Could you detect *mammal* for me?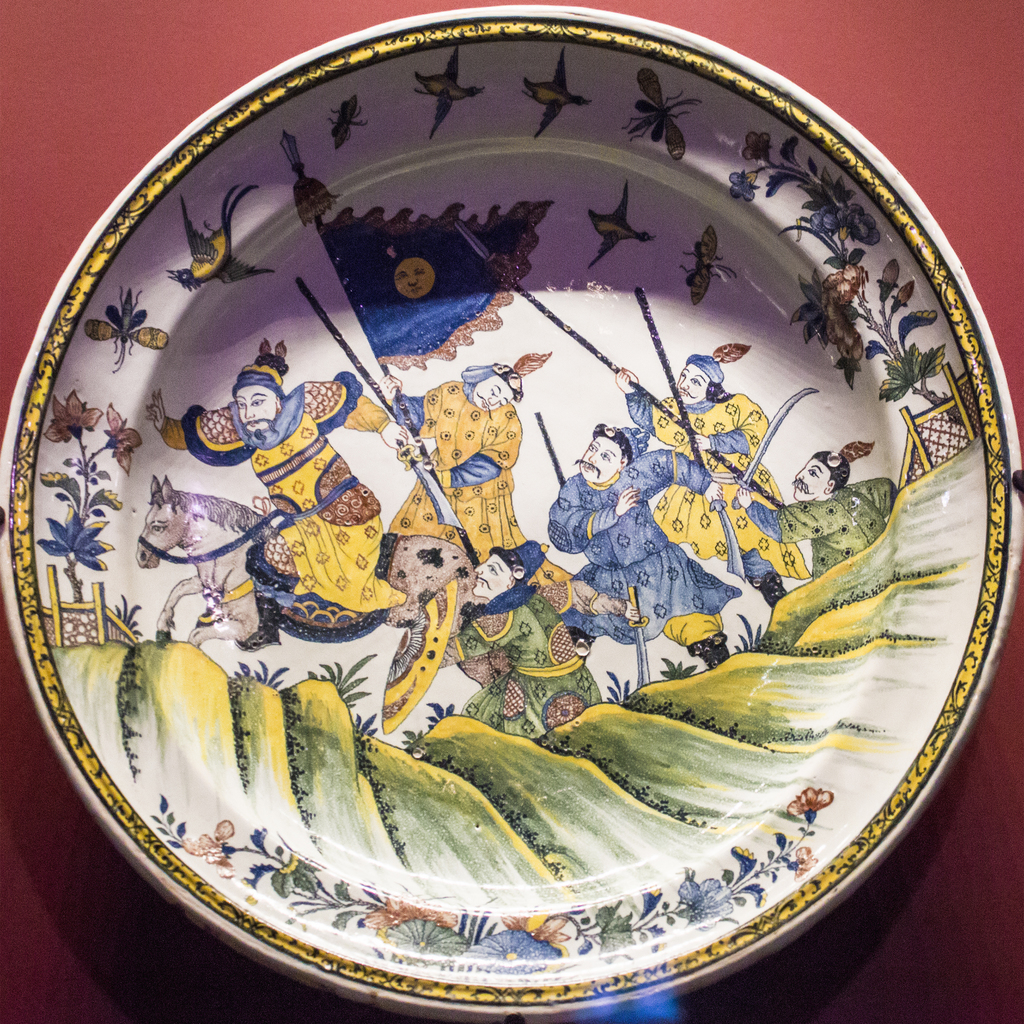
Detection result: 143 351 406 652.
